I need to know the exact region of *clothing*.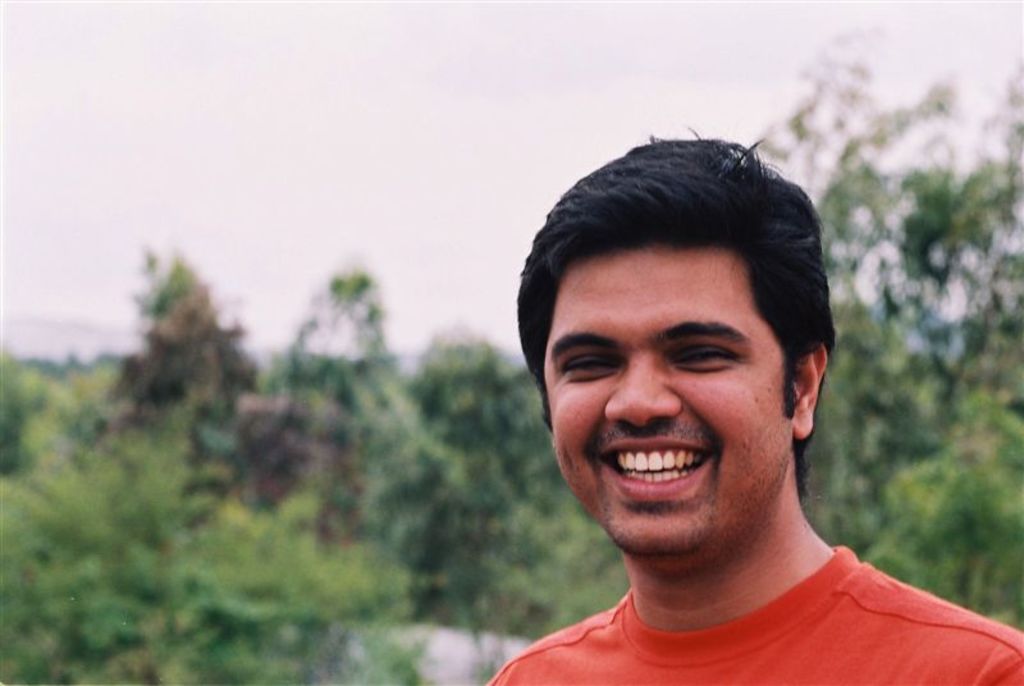
Region: 483:540:1023:683.
